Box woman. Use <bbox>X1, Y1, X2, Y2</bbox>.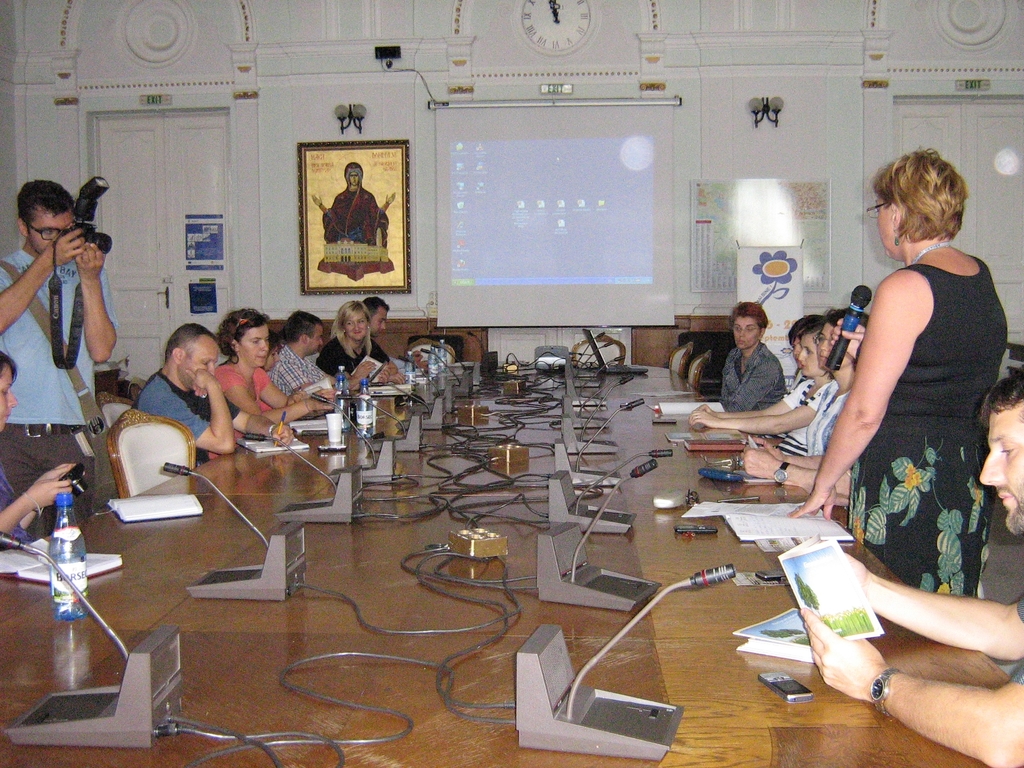
<bbox>313, 298, 402, 382</bbox>.
